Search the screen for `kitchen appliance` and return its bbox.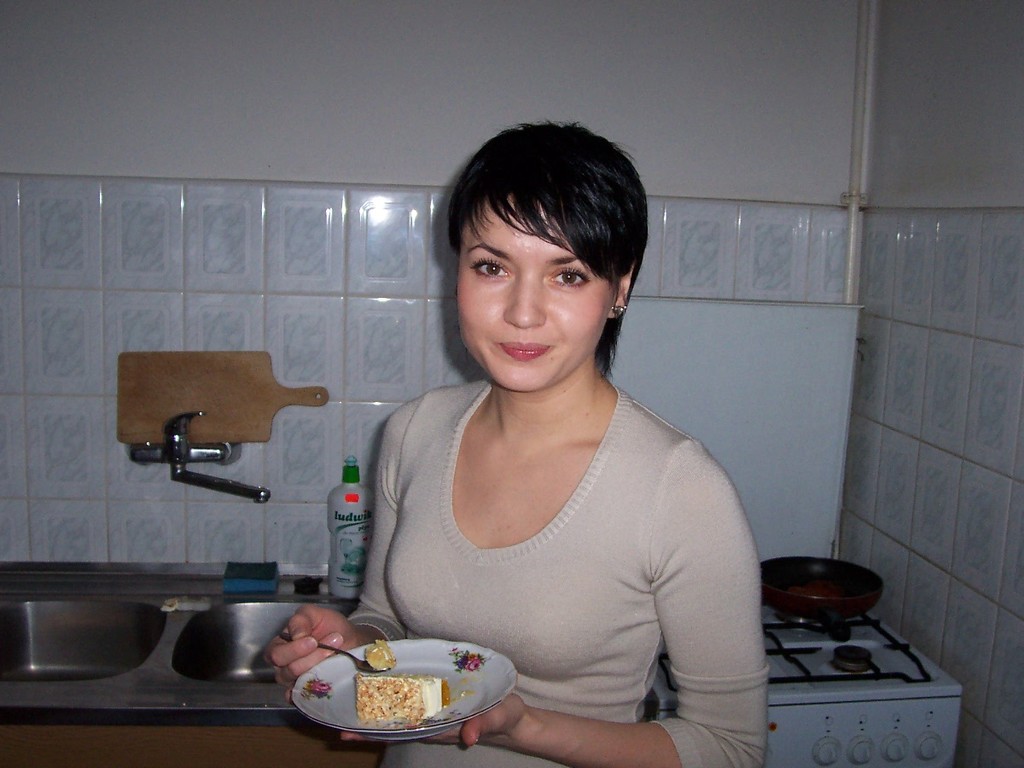
Found: bbox=(293, 636, 520, 739).
